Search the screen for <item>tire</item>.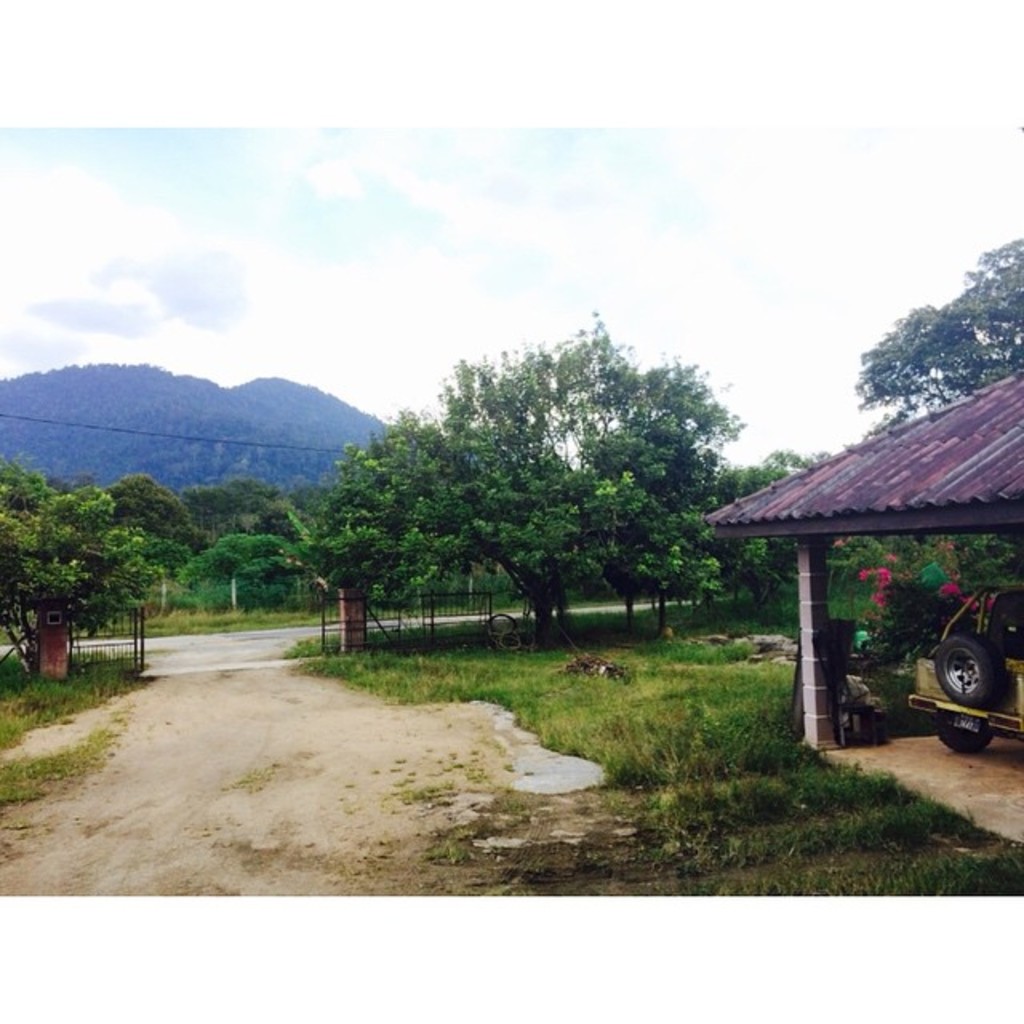
Found at crop(933, 634, 1000, 712).
